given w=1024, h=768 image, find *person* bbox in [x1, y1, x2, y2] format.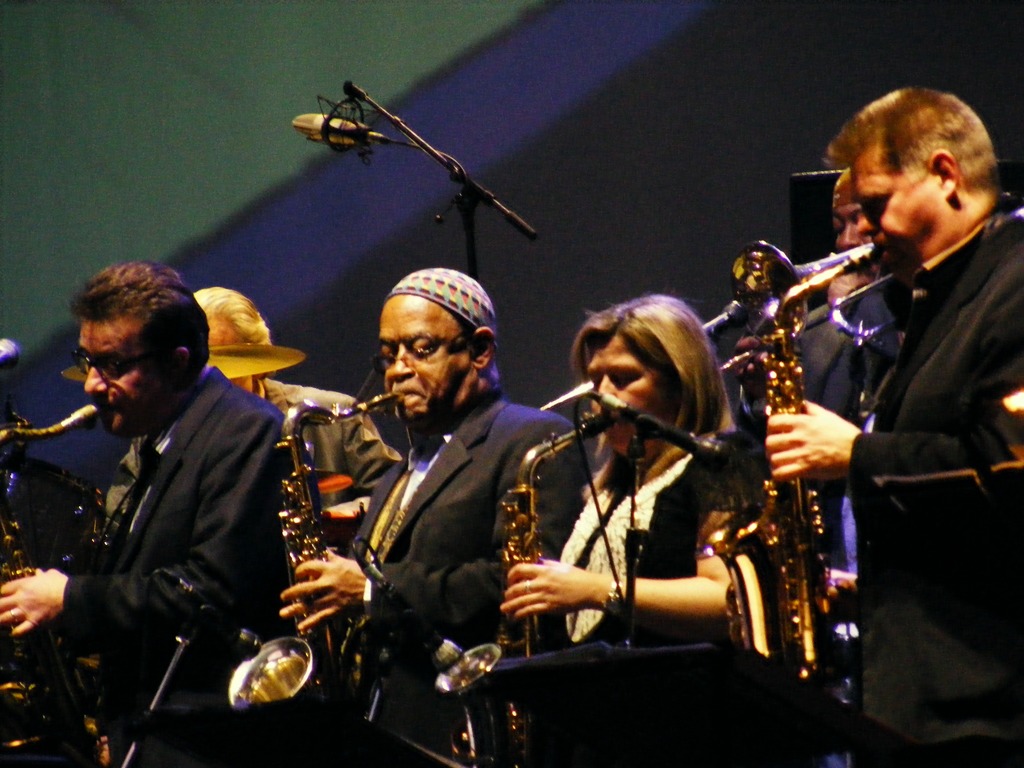
[522, 261, 760, 730].
